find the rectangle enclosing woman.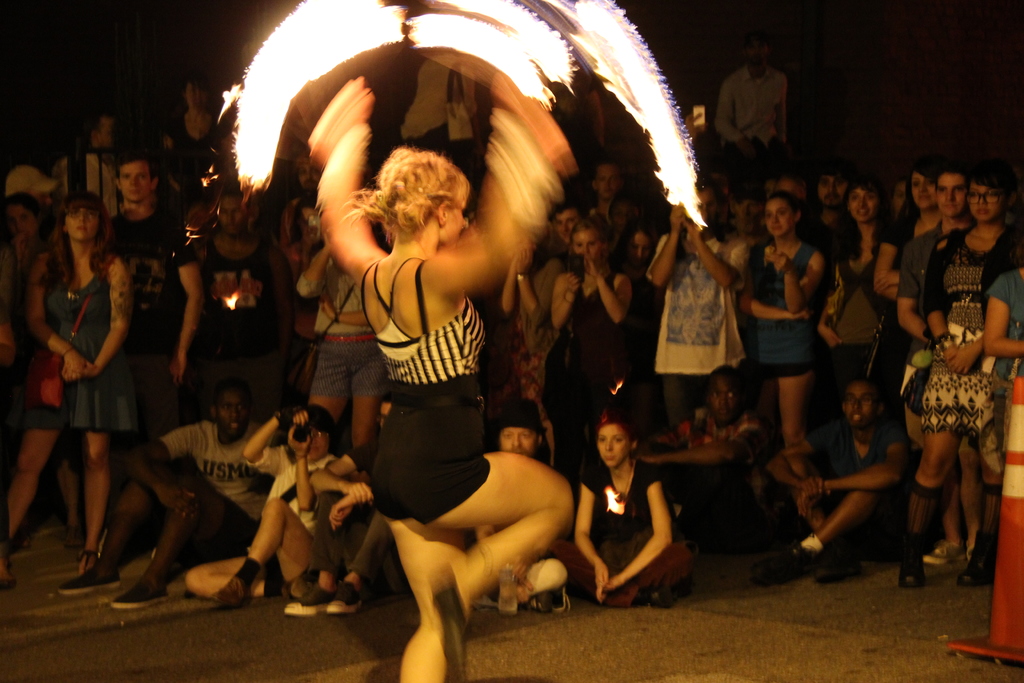
[911, 168, 1021, 583].
